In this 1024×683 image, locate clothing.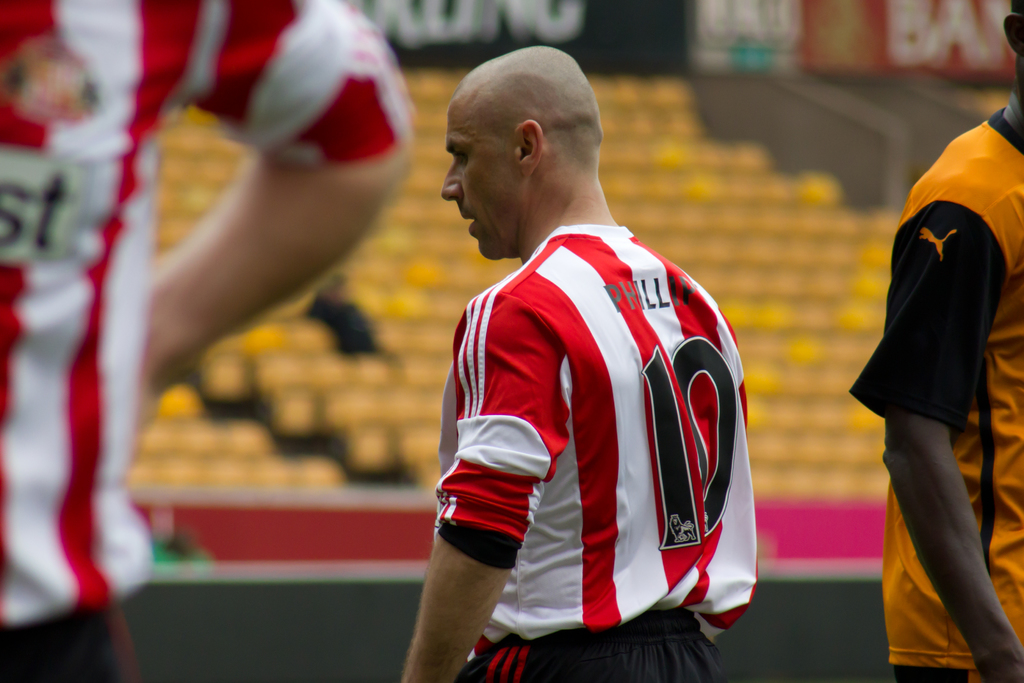
Bounding box: bbox=[440, 185, 761, 659].
